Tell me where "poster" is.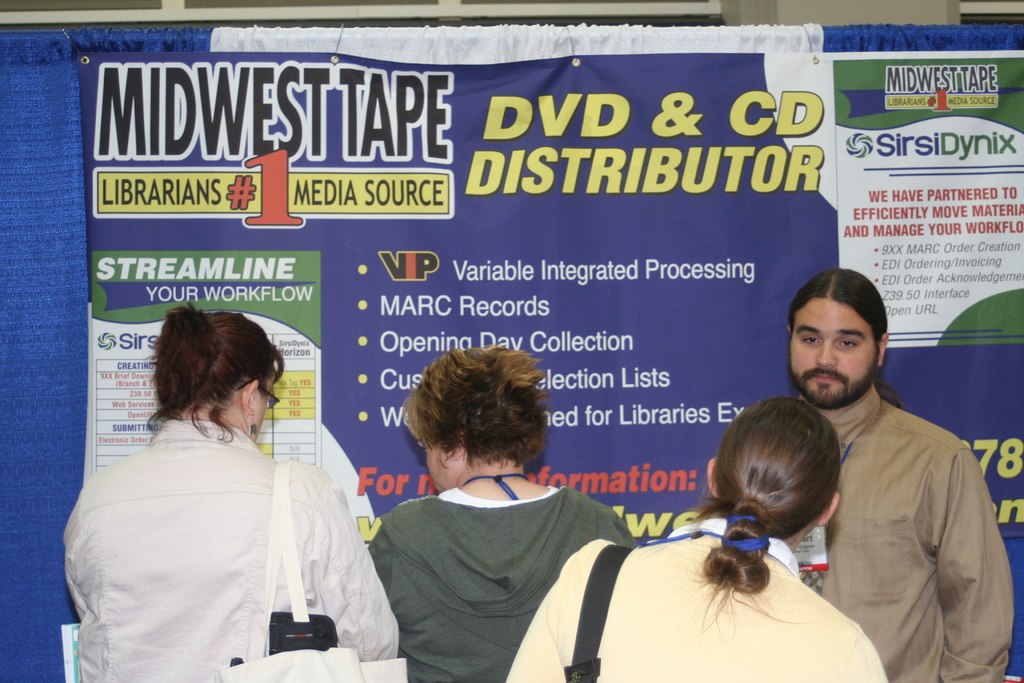
"poster" is at left=84, top=48, right=1023, bottom=682.
